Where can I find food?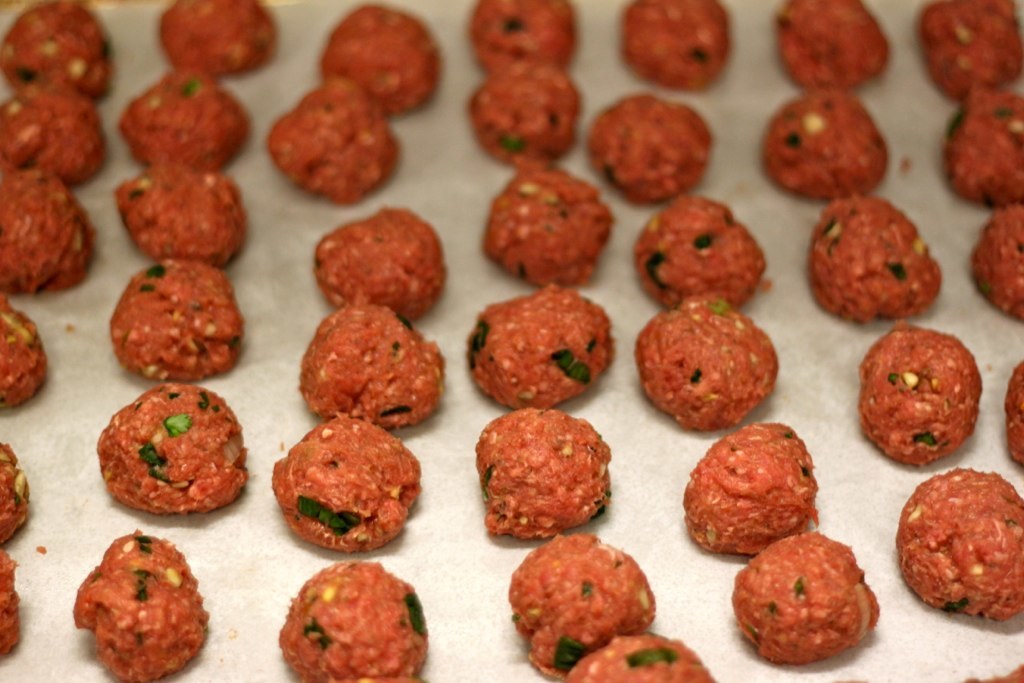
You can find it at [left=918, top=0, right=1023, bottom=102].
